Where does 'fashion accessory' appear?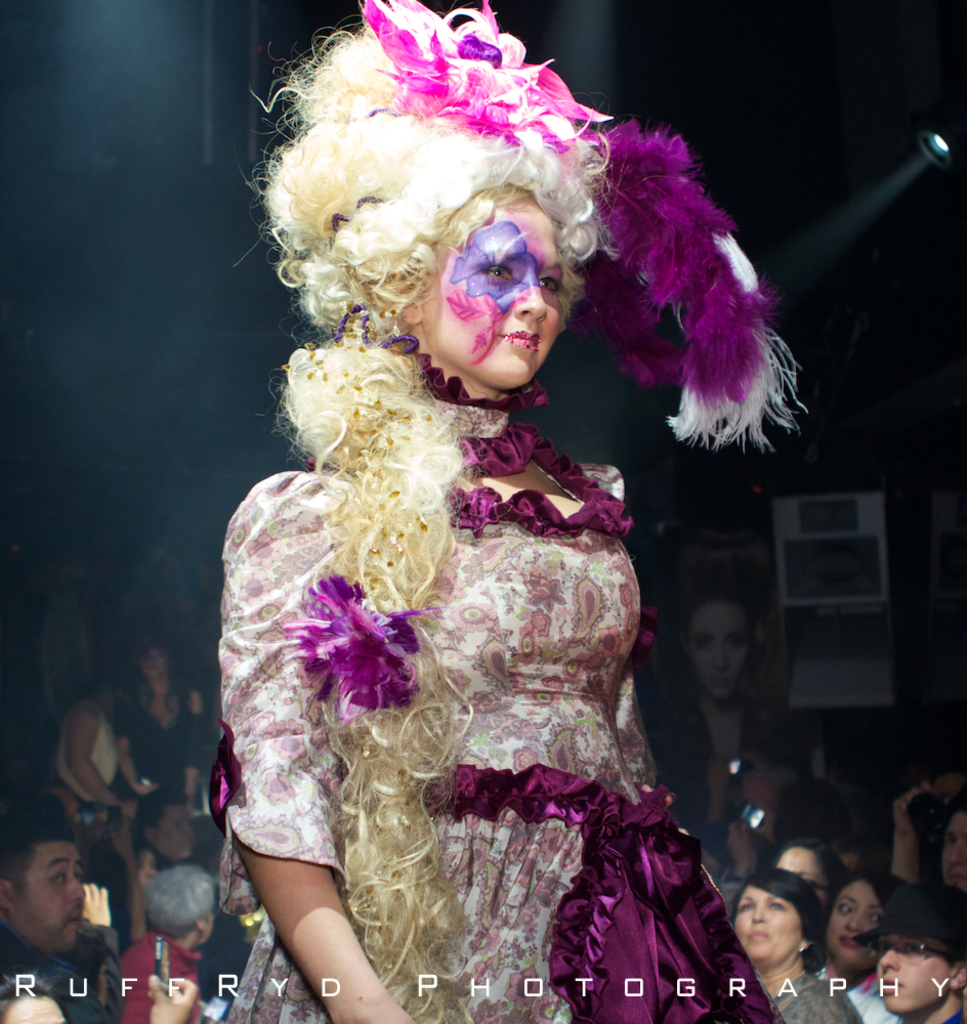
Appears at 857:882:966:947.
